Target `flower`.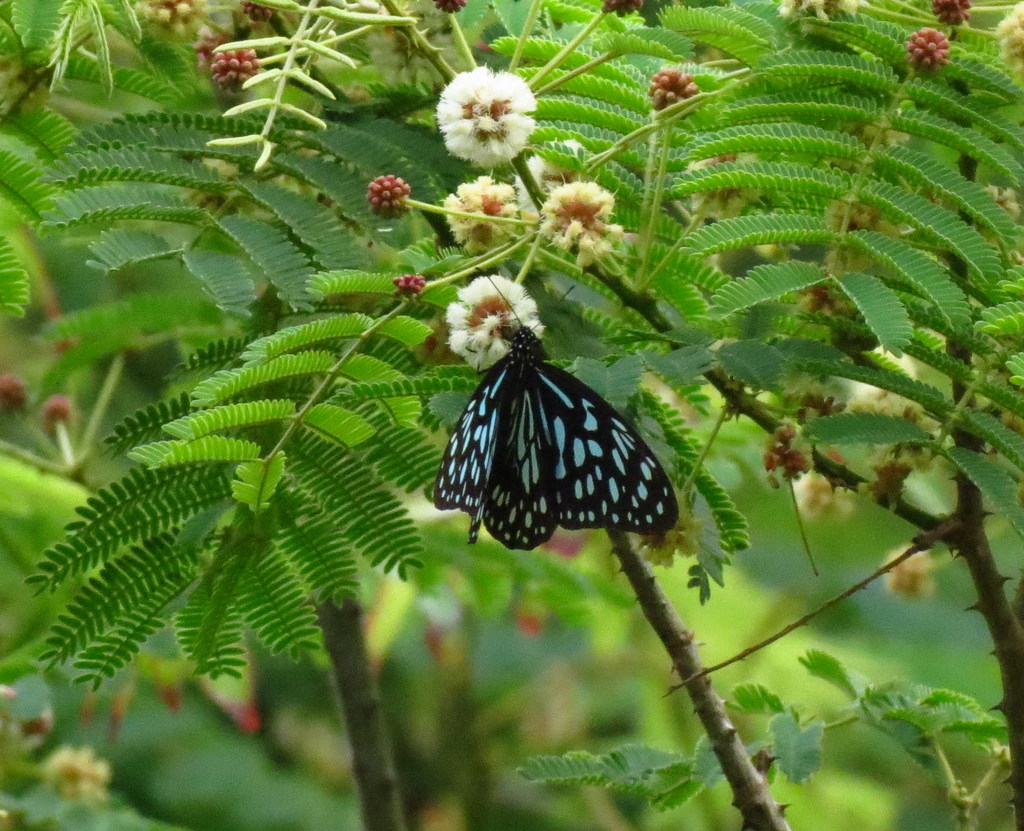
Target region: select_region(520, 147, 604, 208).
